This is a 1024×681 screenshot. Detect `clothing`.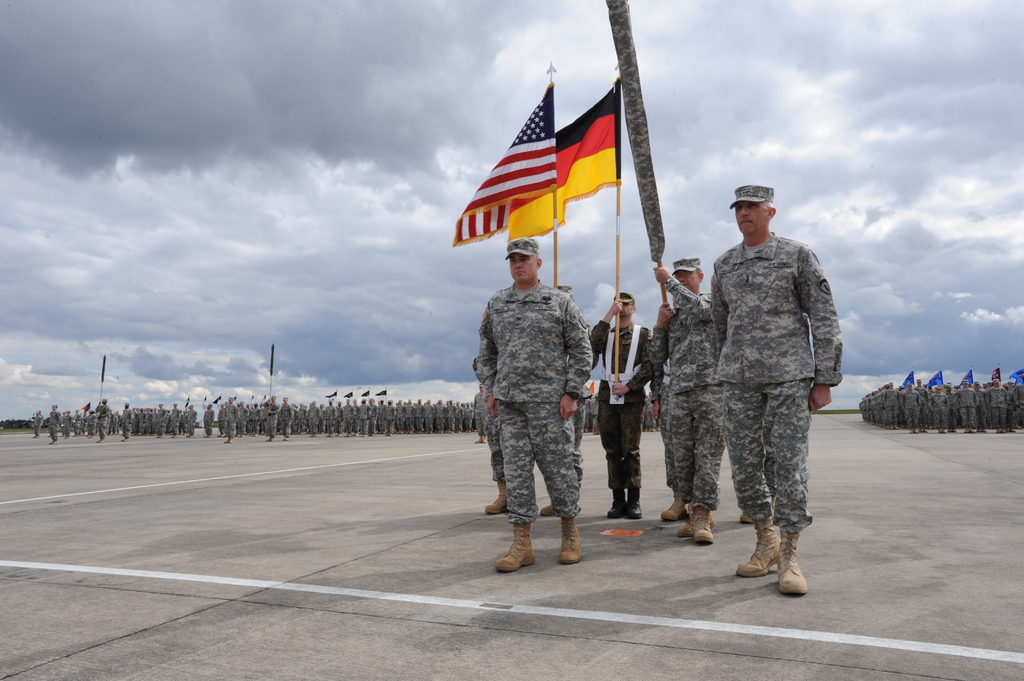
[650,269,717,511].
